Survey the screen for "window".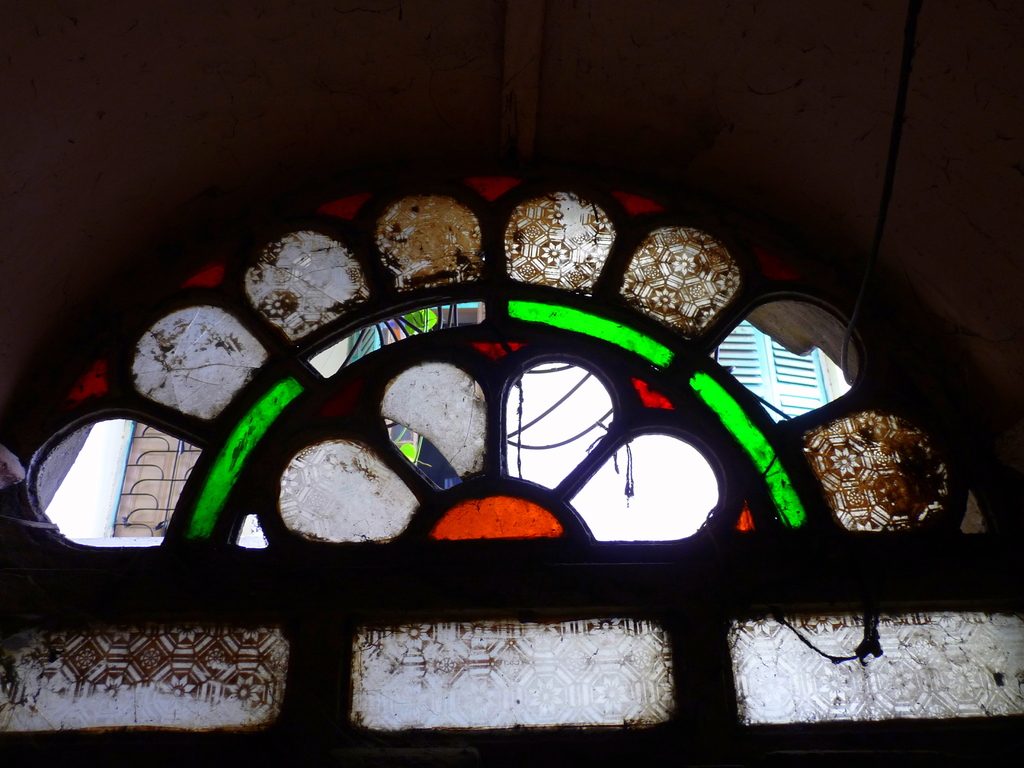
Survey found: bbox(115, 415, 220, 529).
